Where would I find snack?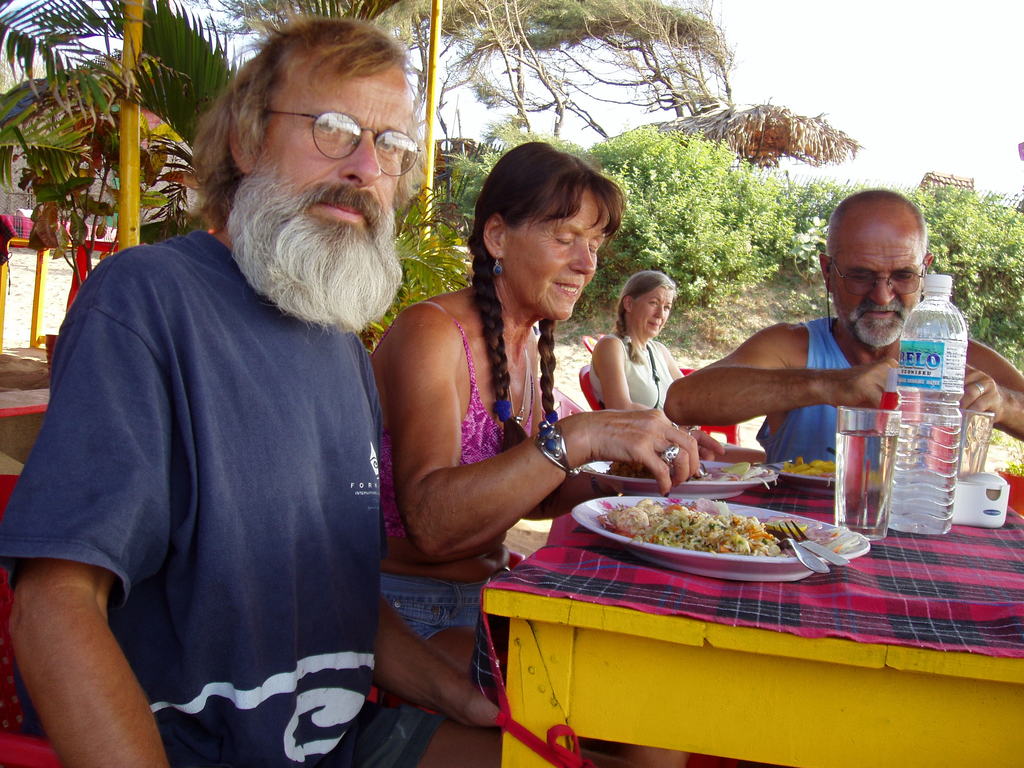
At x1=602 y1=491 x2=780 y2=559.
